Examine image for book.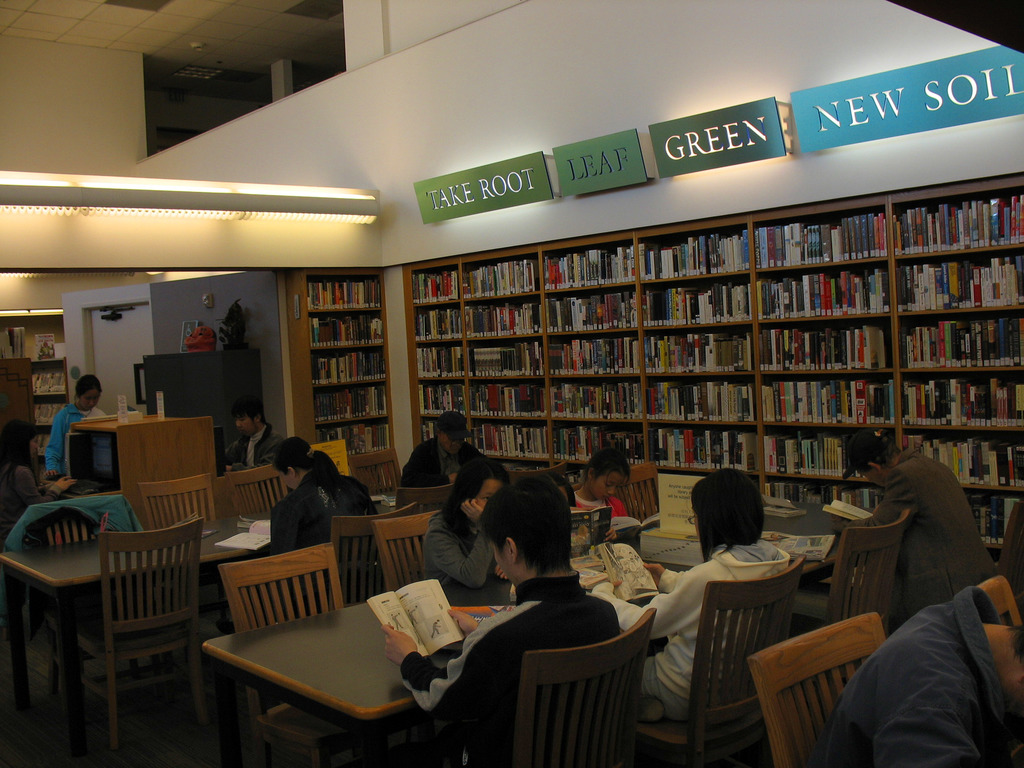
Examination result: (31, 372, 65, 394).
